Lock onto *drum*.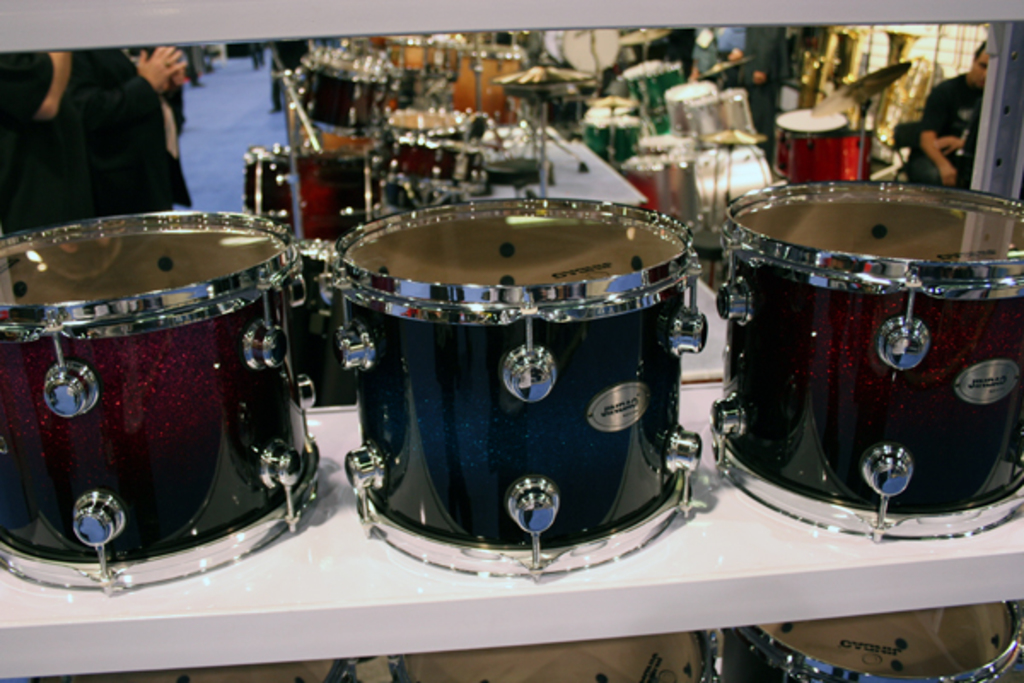
Locked: bbox=[38, 657, 357, 681].
